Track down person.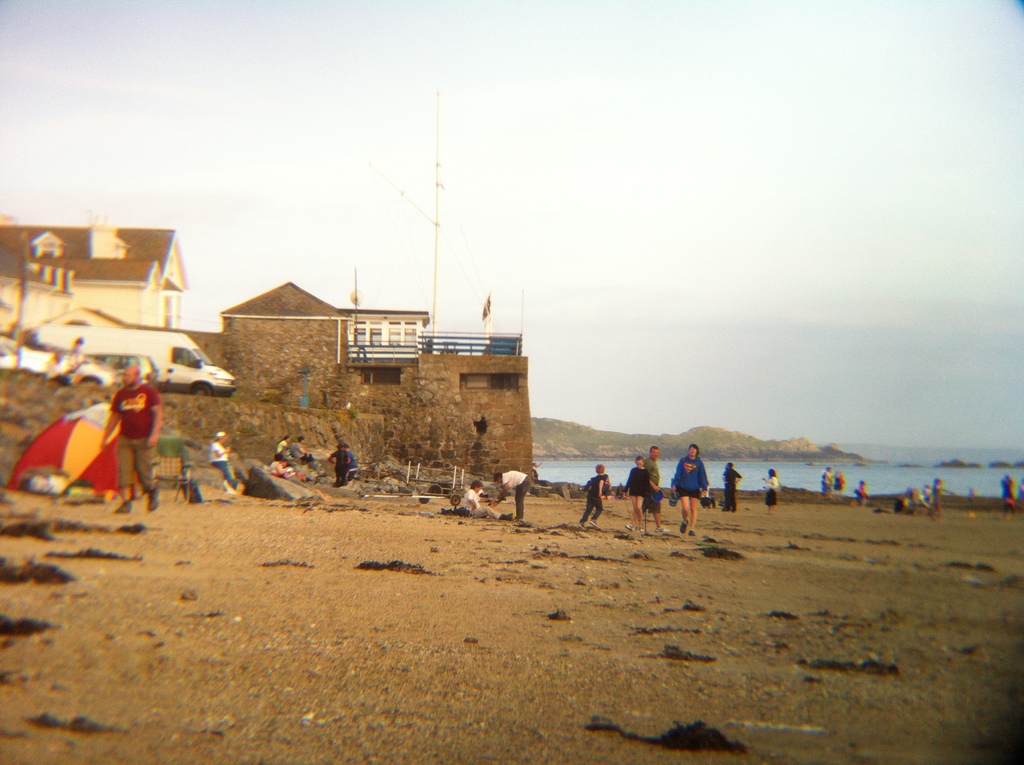
Tracked to <bbox>100, 373, 162, 519</bbox>.
